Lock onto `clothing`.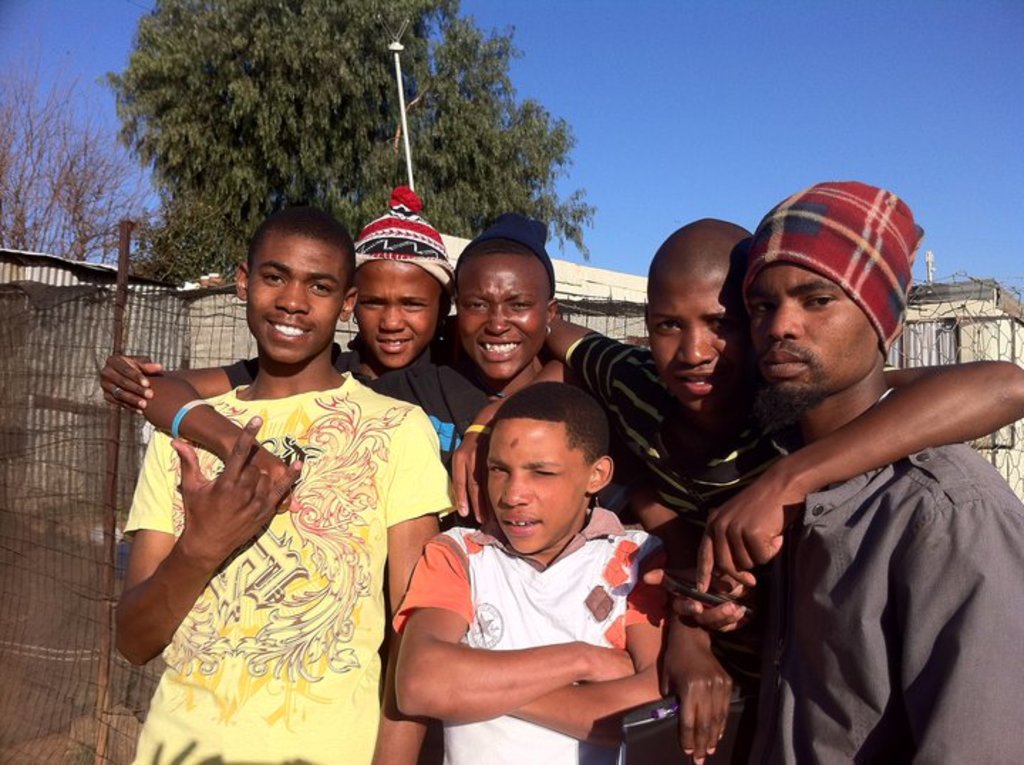
Locked: pyautogui.locateOnScreen(553, 321, 798, 523).
